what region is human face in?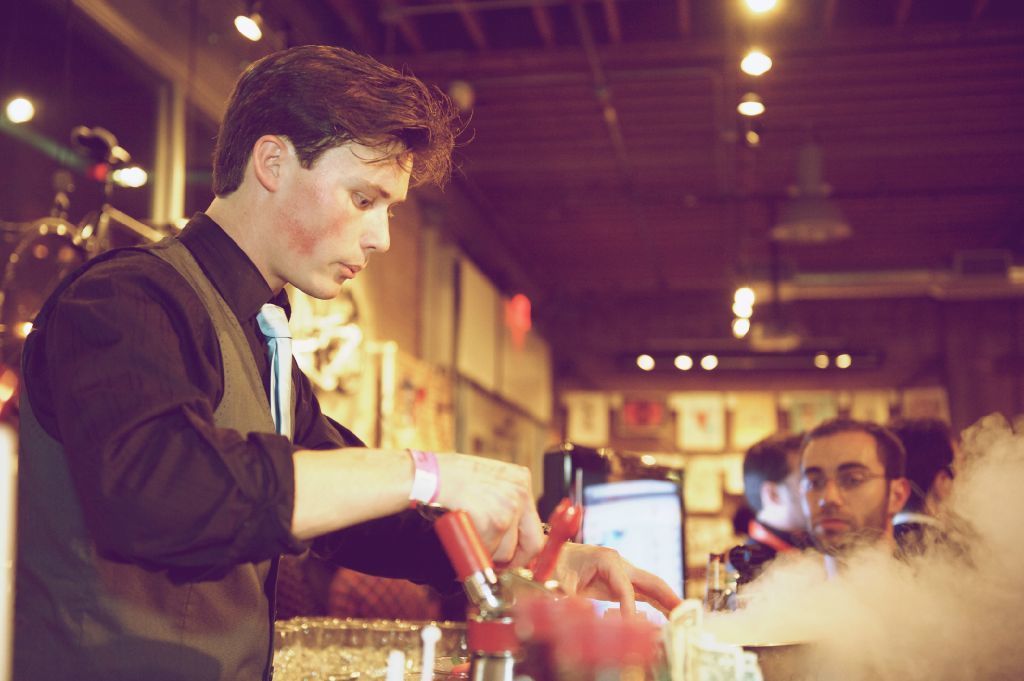
{"x1": 279, "y1": 132, "x2": 414, "y2": 301}.
